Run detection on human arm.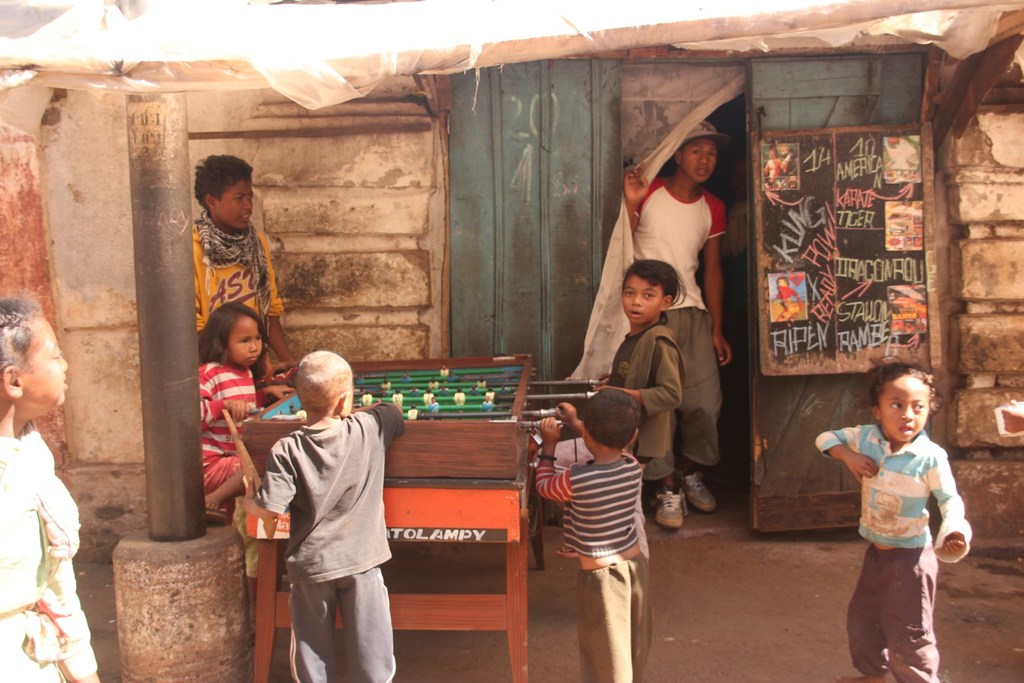
Result: locate(264, 258, 299, 365).
